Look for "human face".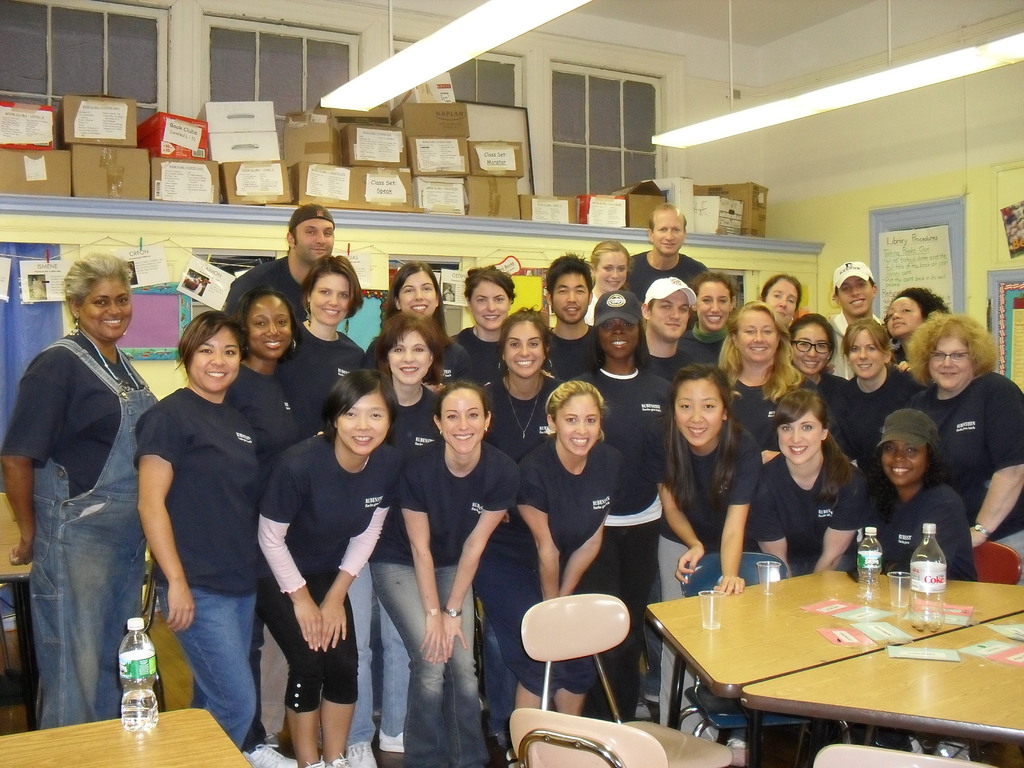
Found: crop(556, 392, 597, 457).
